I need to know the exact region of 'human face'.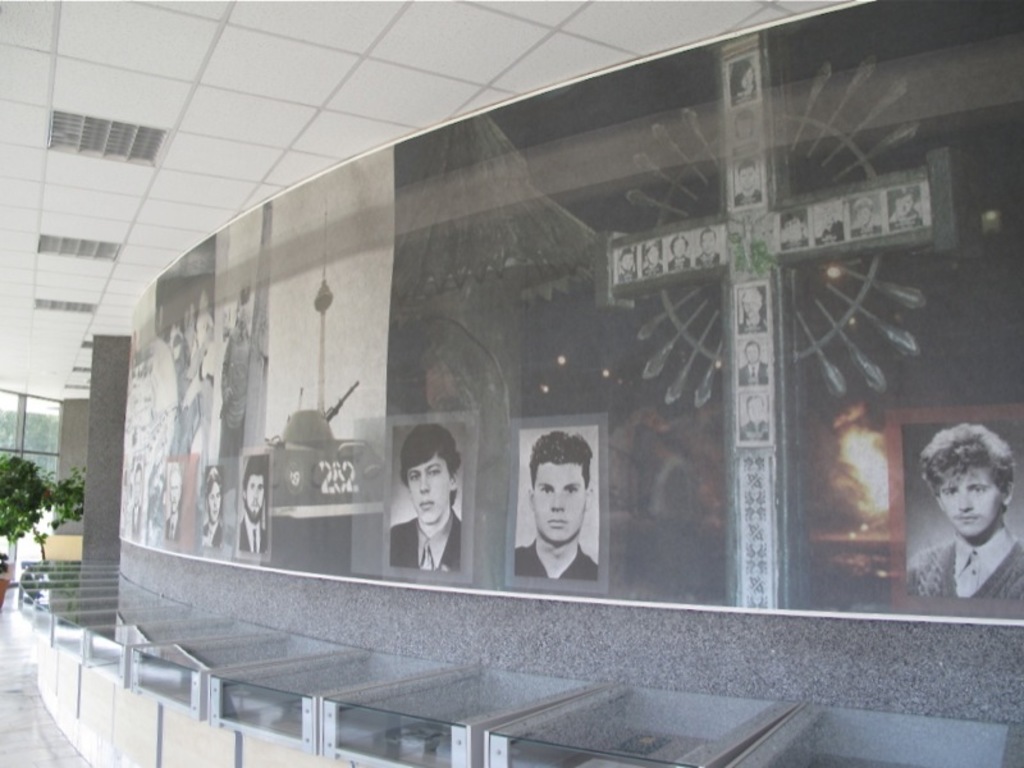
Region: rect(742, 294, 760, 316).
